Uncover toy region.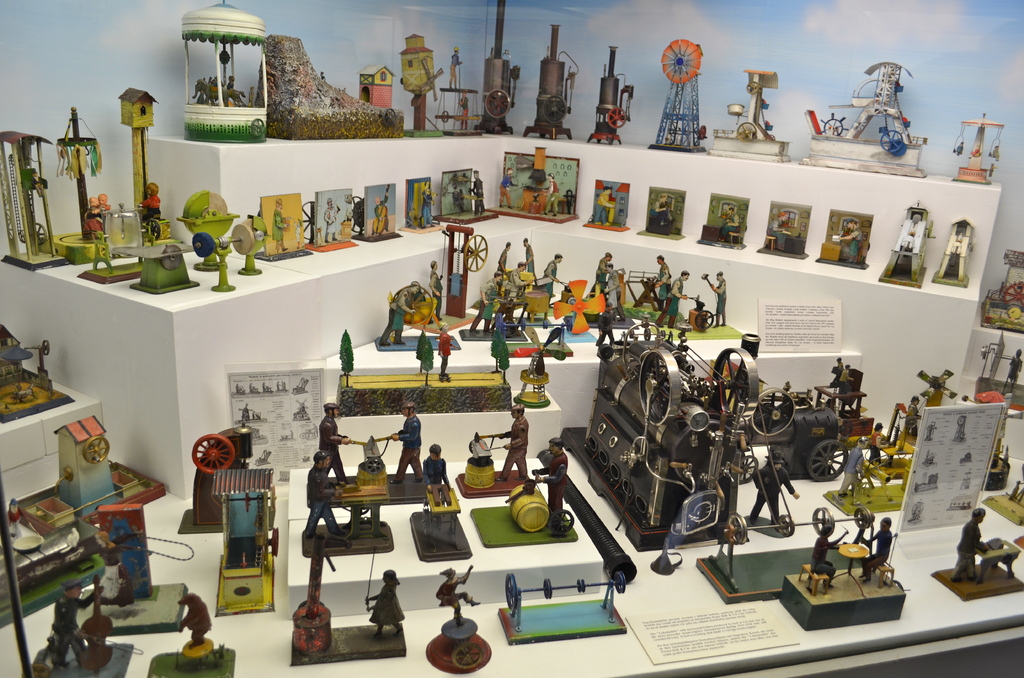
Uncovered: <bbox>484, 150, 583, 224</bbox>.
